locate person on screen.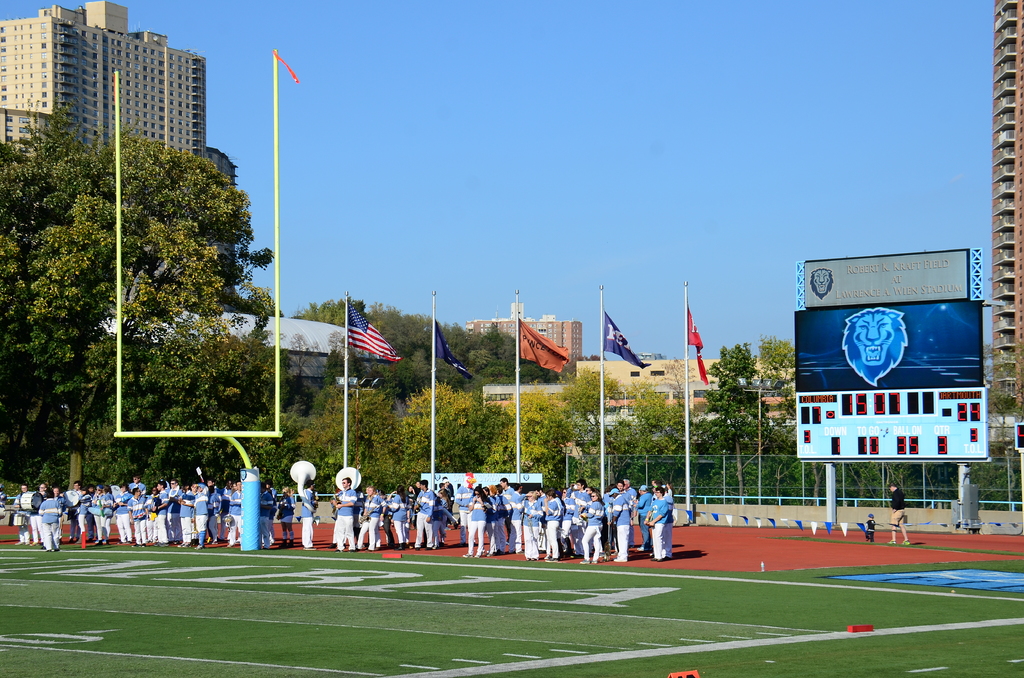
On screen at 864,512,874,540.
